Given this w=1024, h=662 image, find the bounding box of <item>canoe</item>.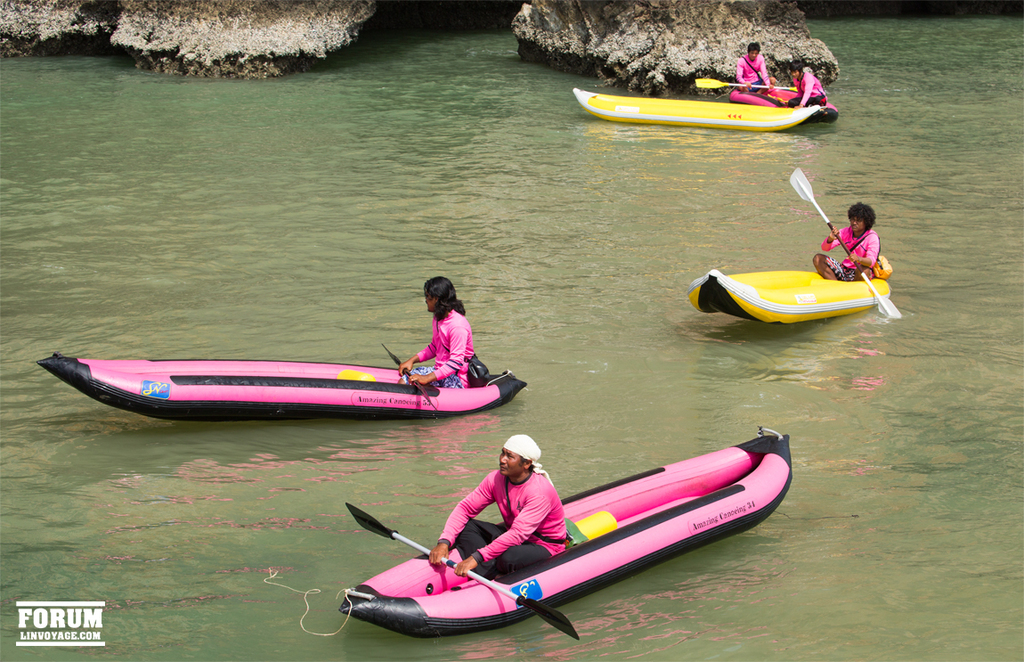
bbox=(307, 447, 817, 646).
